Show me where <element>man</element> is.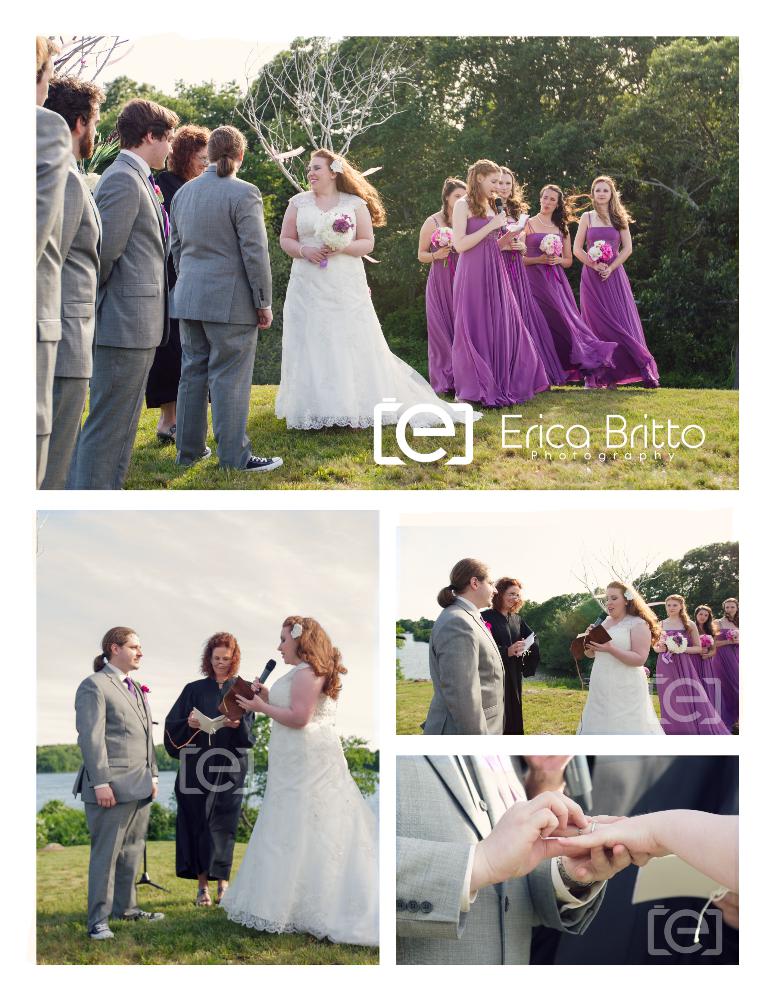
<element>man</element> is at <region>76, 101, 178, 484</region>.
